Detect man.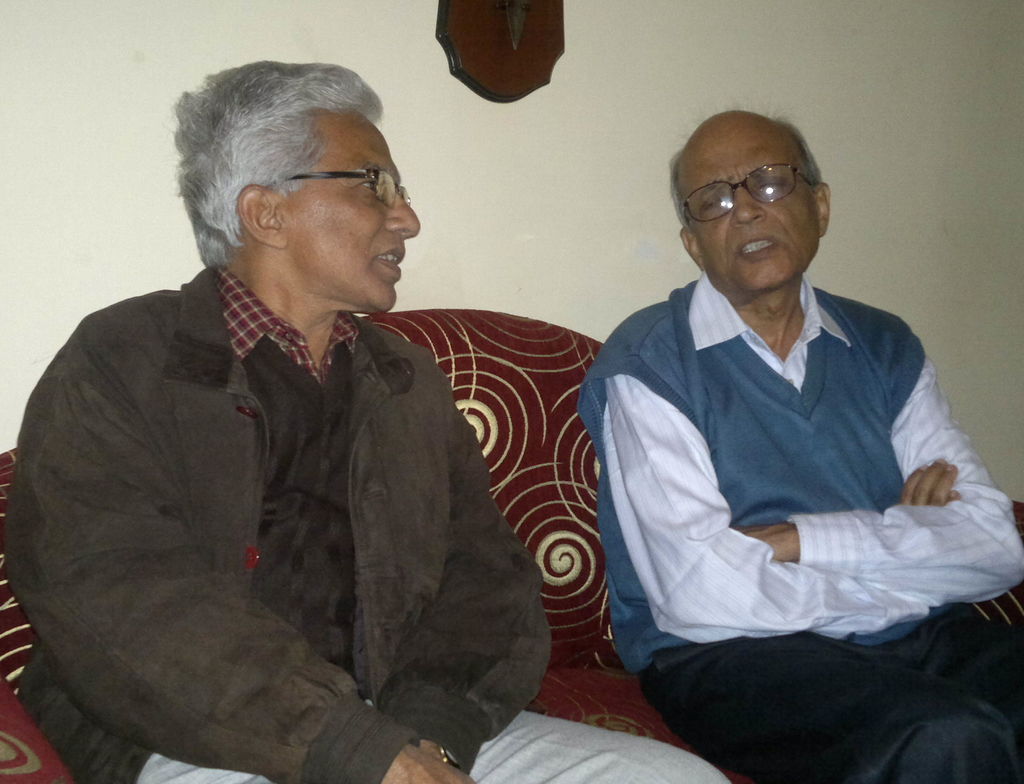
Detected at <box>573,109,1023,783</box>.
